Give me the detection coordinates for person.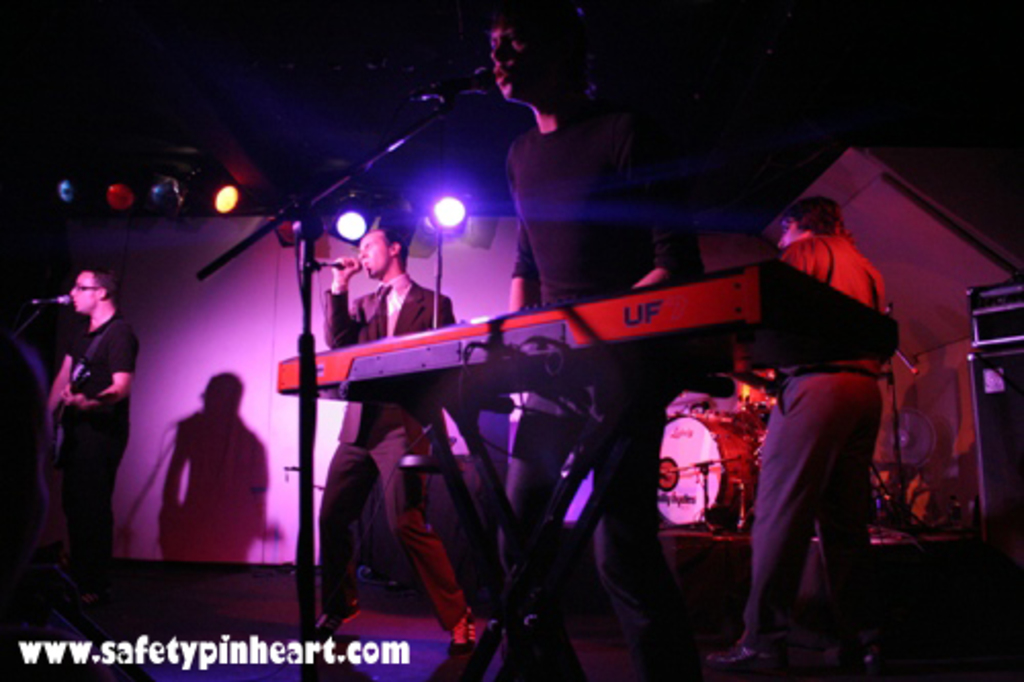
detection(743, 160, 911, 653).
